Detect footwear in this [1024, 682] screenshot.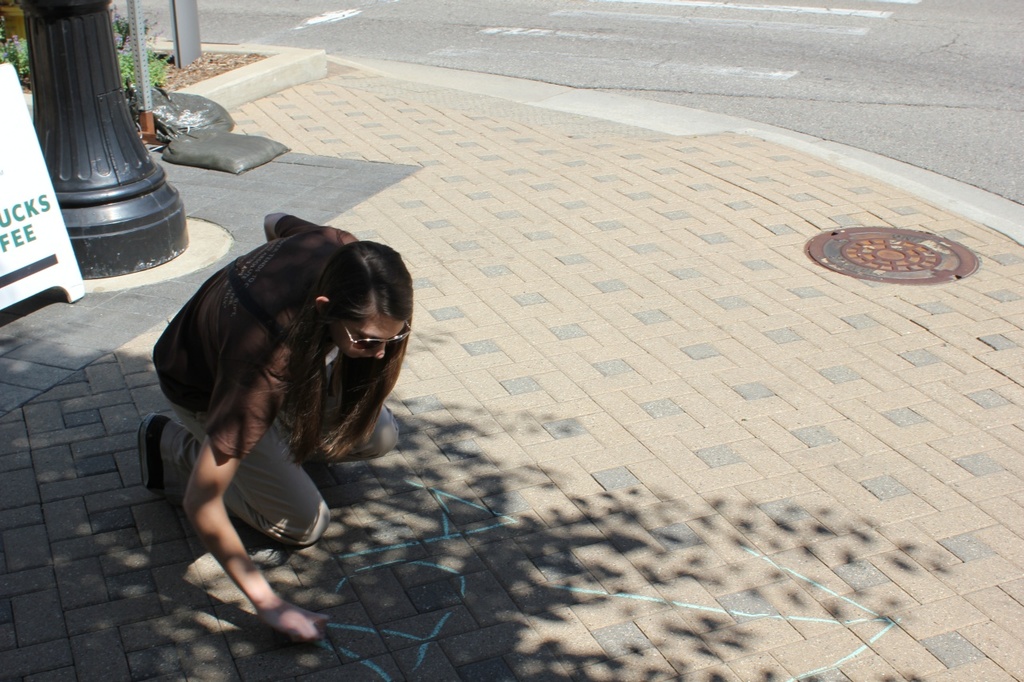
Detection: 134:409:171:493.
